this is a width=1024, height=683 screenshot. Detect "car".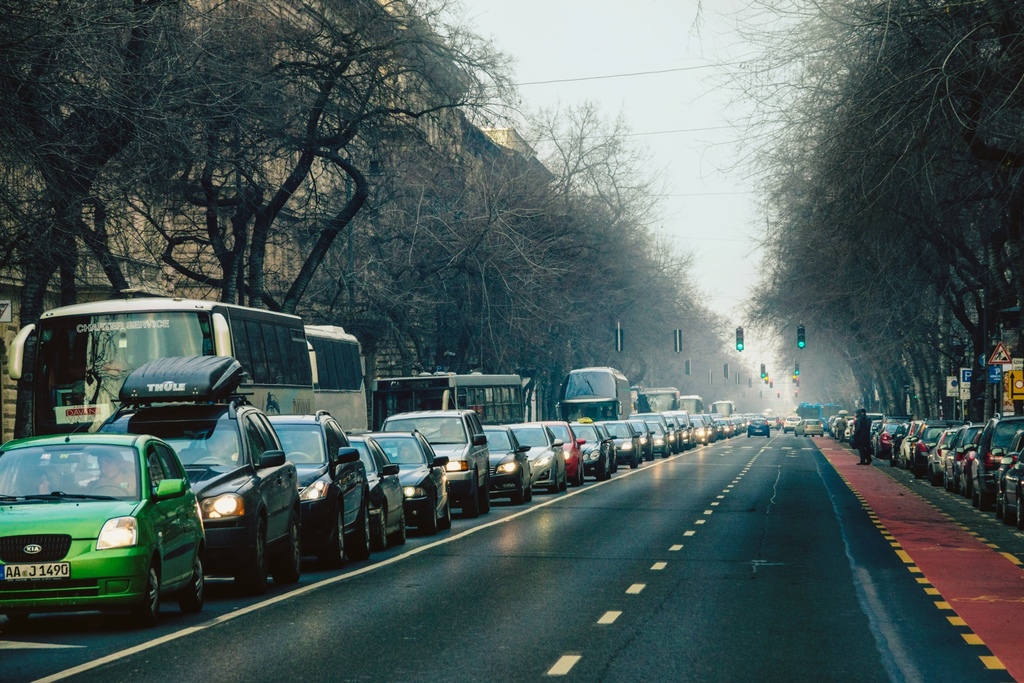
crop(536, 424, 585, 486).
